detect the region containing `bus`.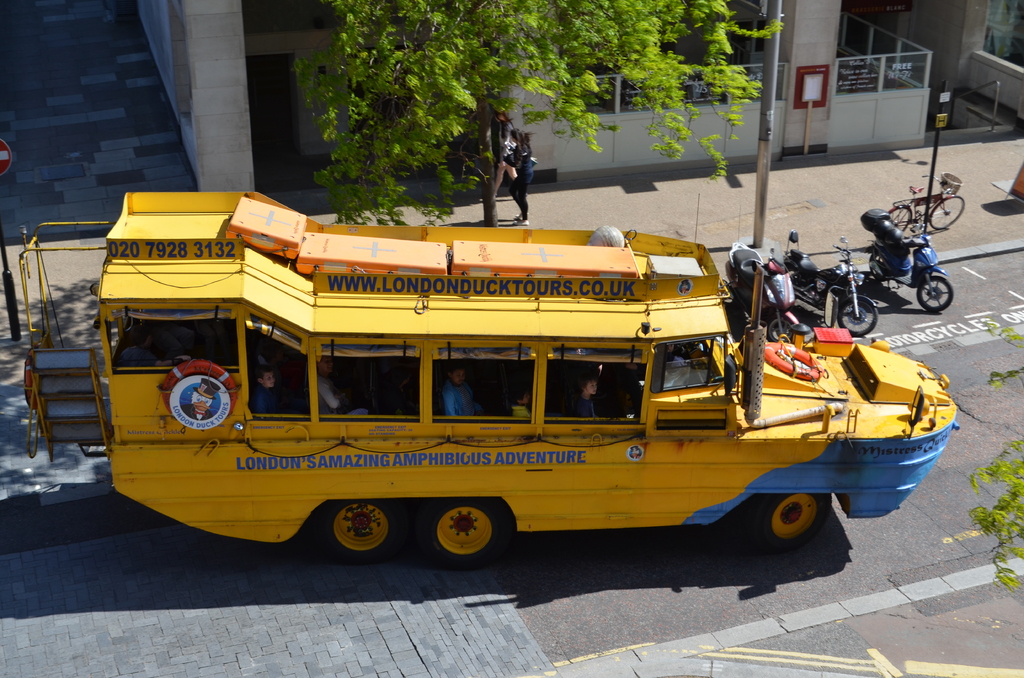
(left=23, top=190, right=958, bottom=551).
